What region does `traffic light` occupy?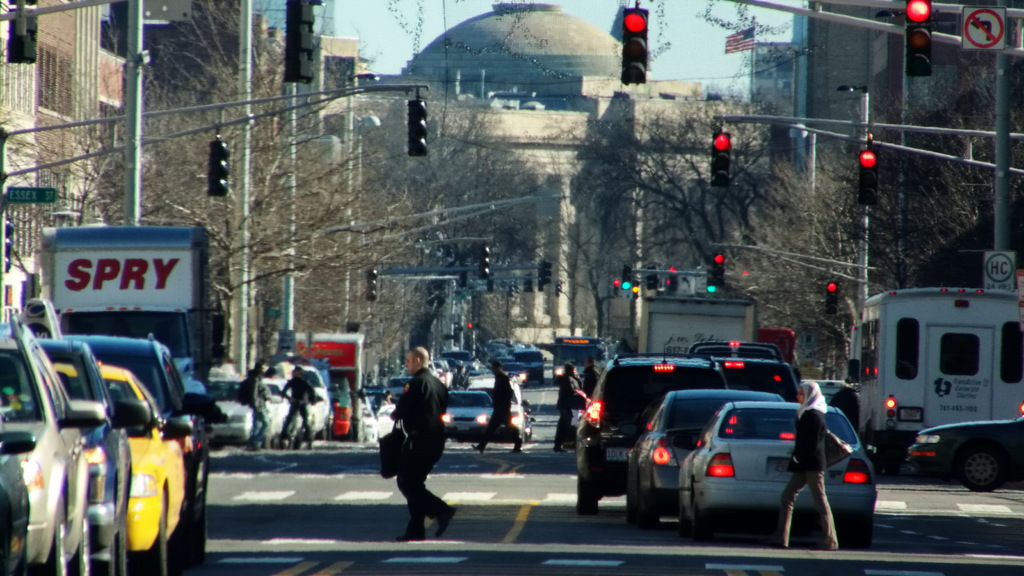
Rect(6, 0, 36, 64).
